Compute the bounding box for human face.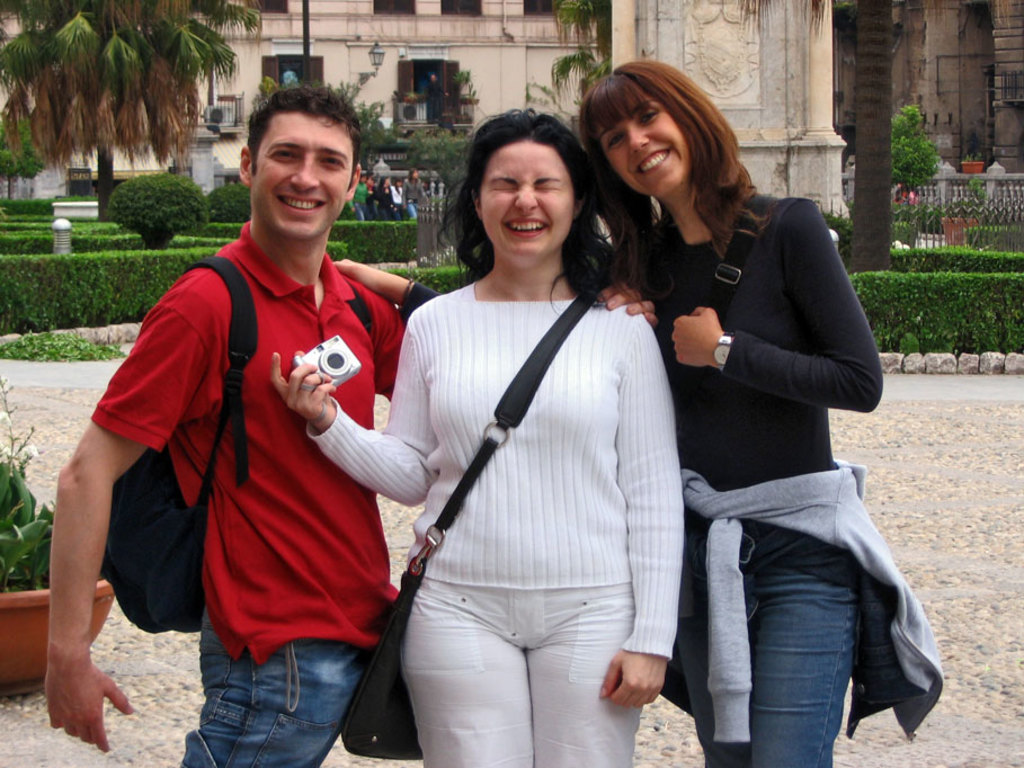
bbox=(597, 102, 687, 199).
